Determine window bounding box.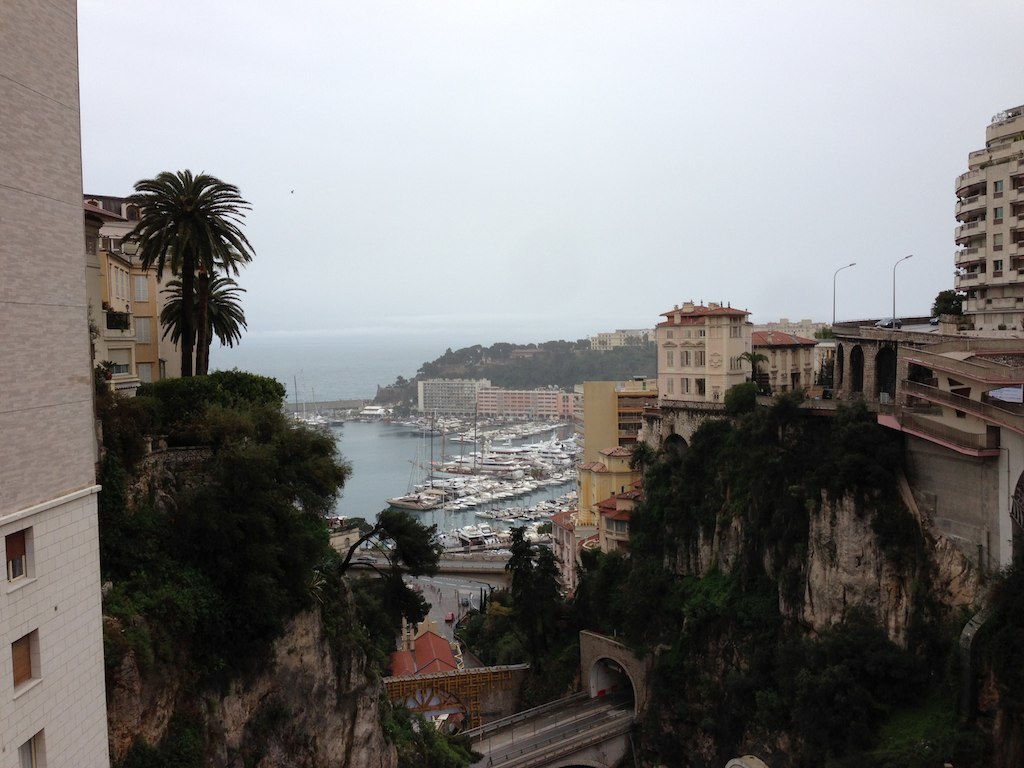
Determined: 730, 315, 742, 337.
